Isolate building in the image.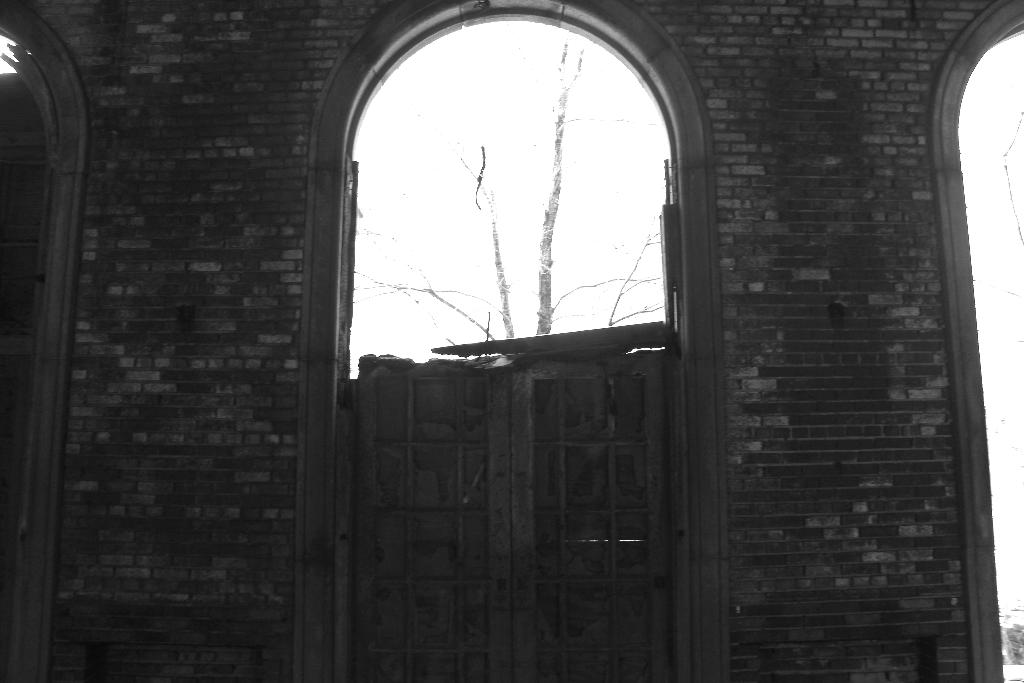
Isolated region: [left=4, top=0, right=1023, bottom=682].
